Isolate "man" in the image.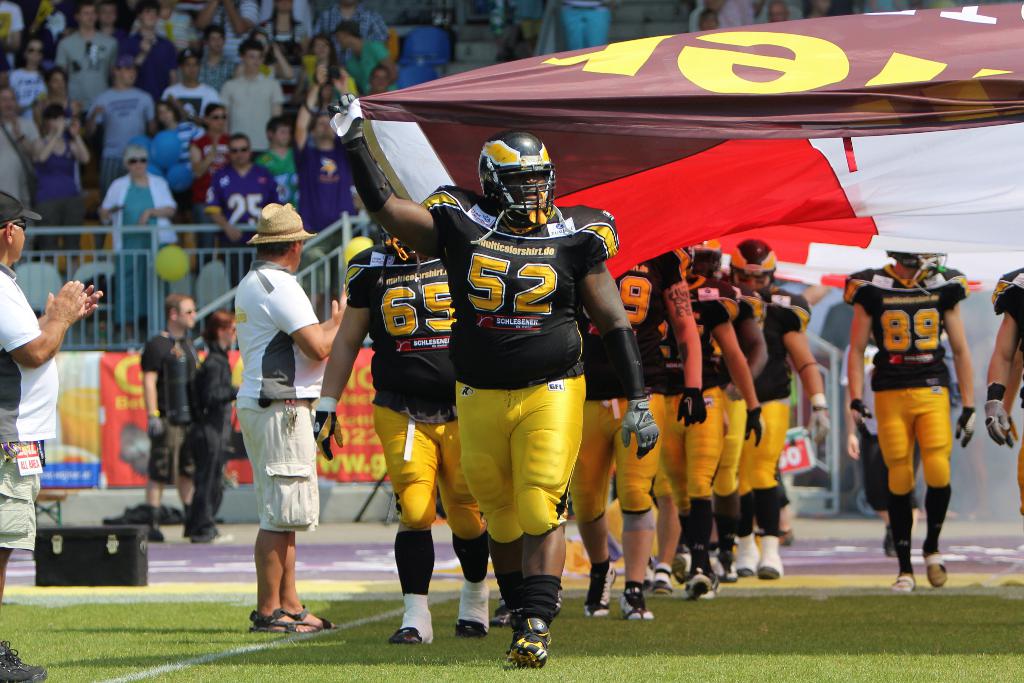
Isolated region: 206 131 289 287.
